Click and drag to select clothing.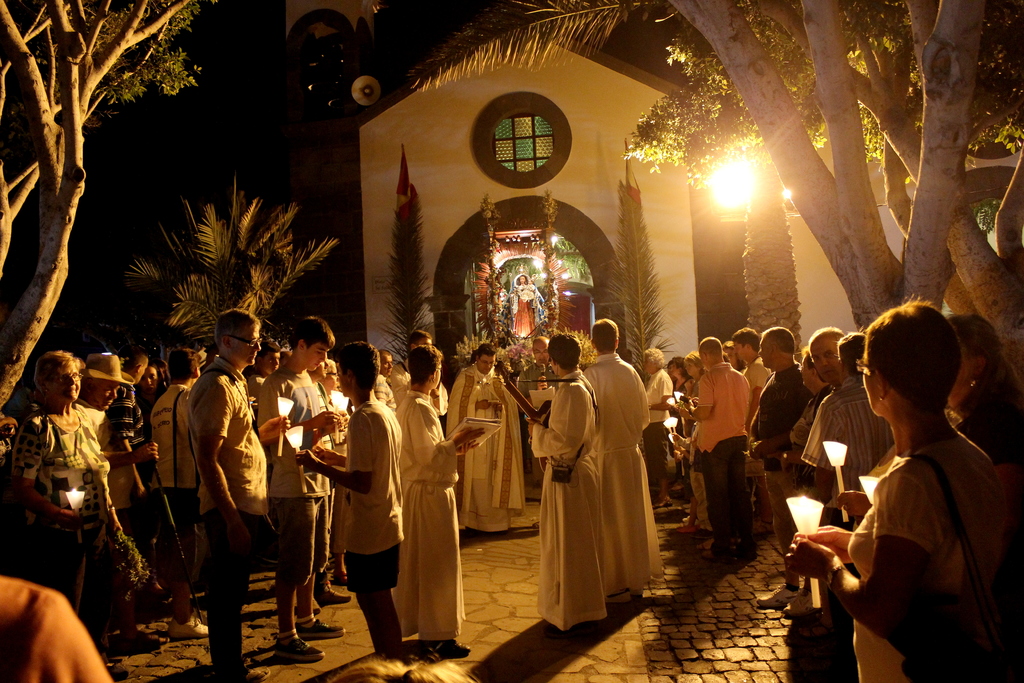
Selection: <bbox>824, 381, 1007, 673</bbox>.
